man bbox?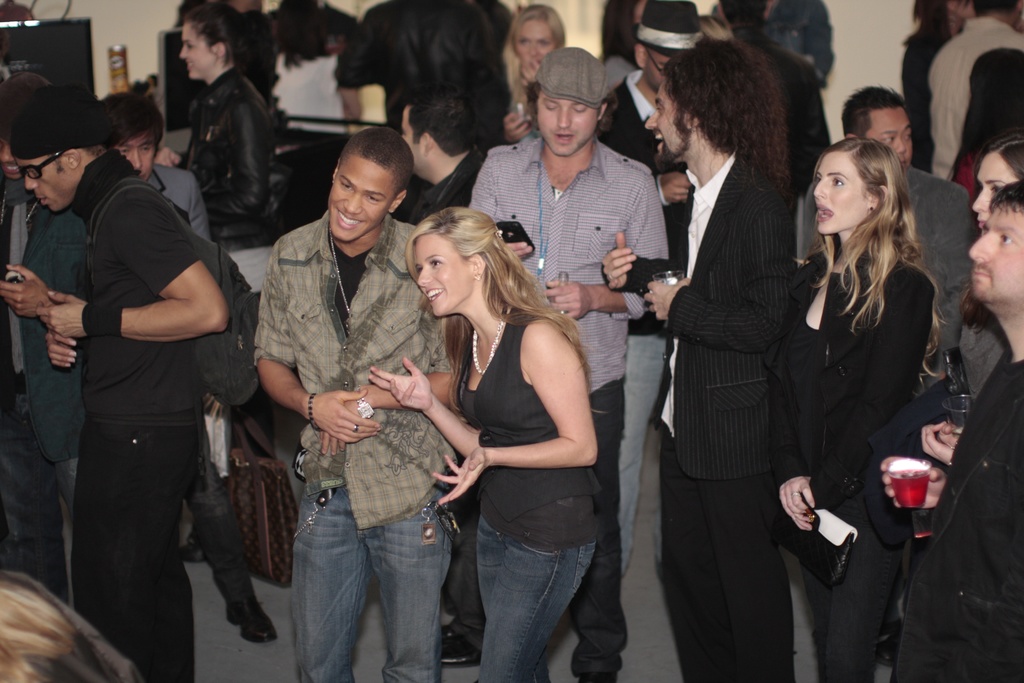
Rect(253, 124, 495, 682)
